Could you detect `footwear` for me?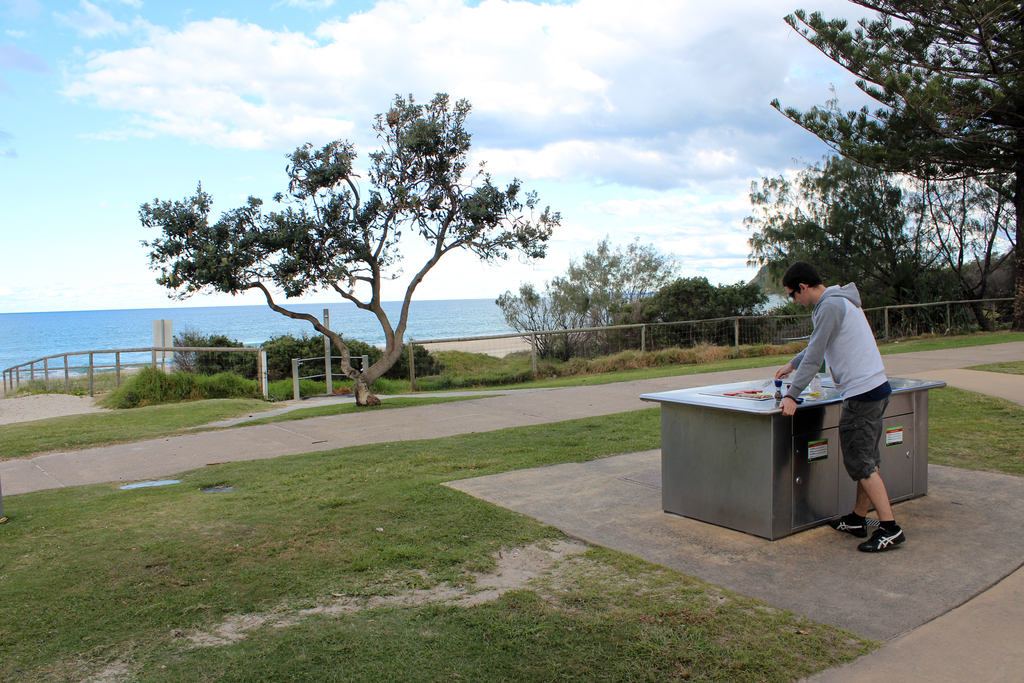
Detection result: [left=856, top=521, right=907, bottom=550].
